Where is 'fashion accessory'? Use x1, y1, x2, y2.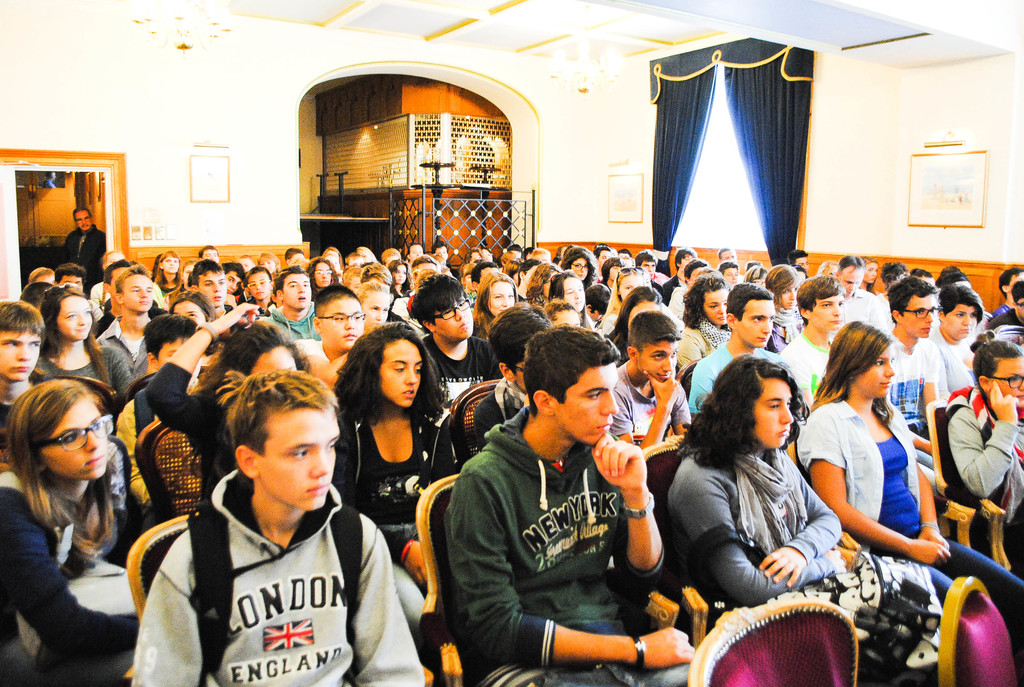
620, 496, 658, 521.
